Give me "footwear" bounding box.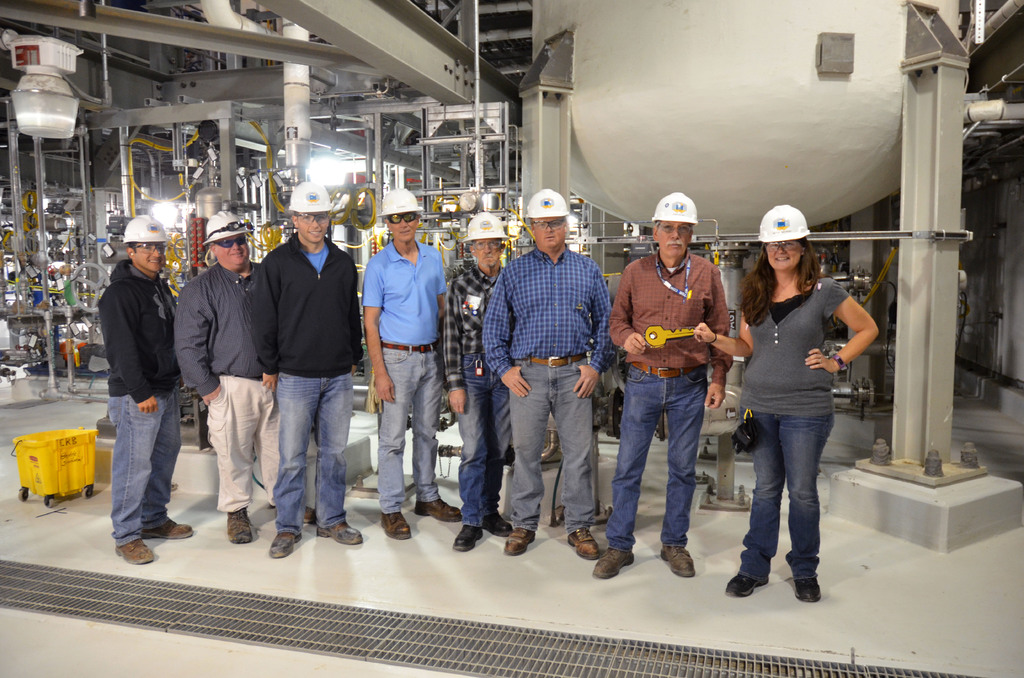
pyautogui.locateOnScreen(725, 572, 767, 597).
